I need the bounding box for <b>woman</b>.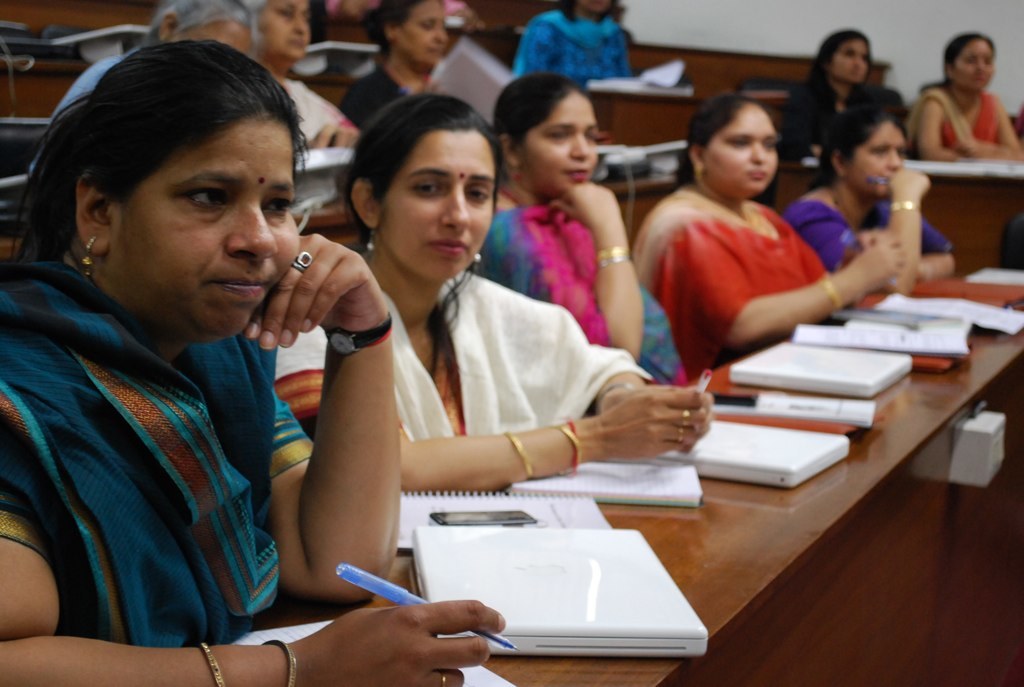
Here it is: (x1=329, y1=0, x2=478, y2=155).
